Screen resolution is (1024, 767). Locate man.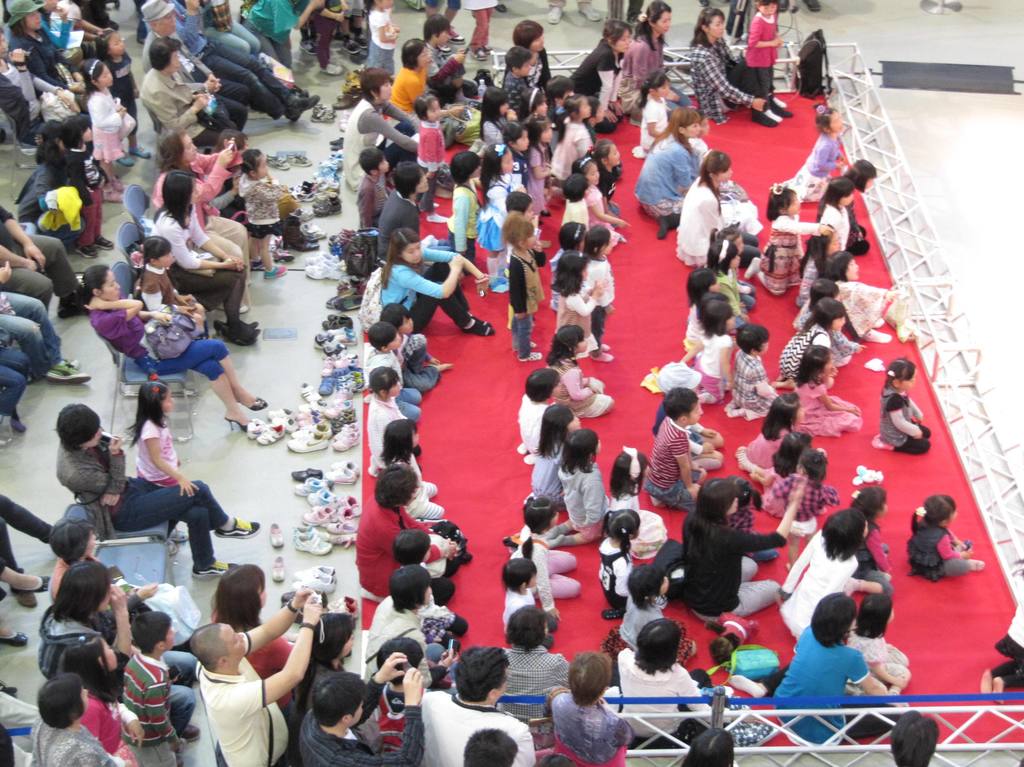
417,641,535,766.
